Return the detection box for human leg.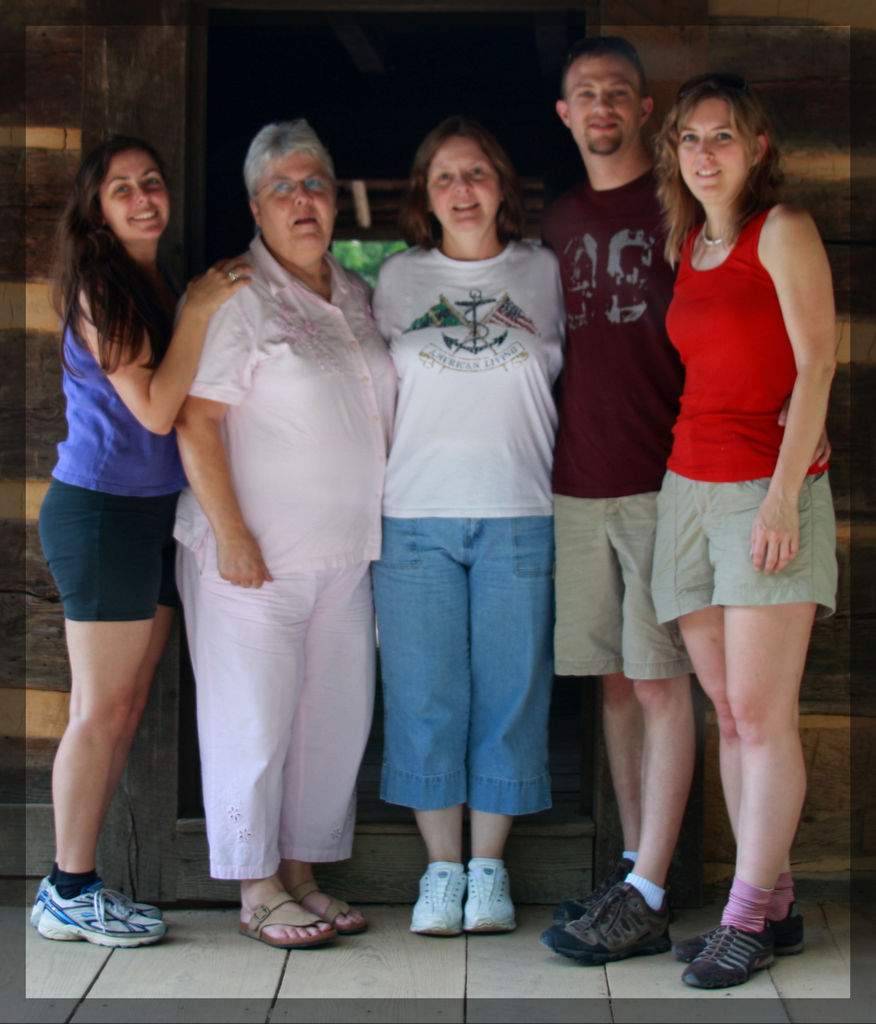
detection(31, 554, 165, 927).
